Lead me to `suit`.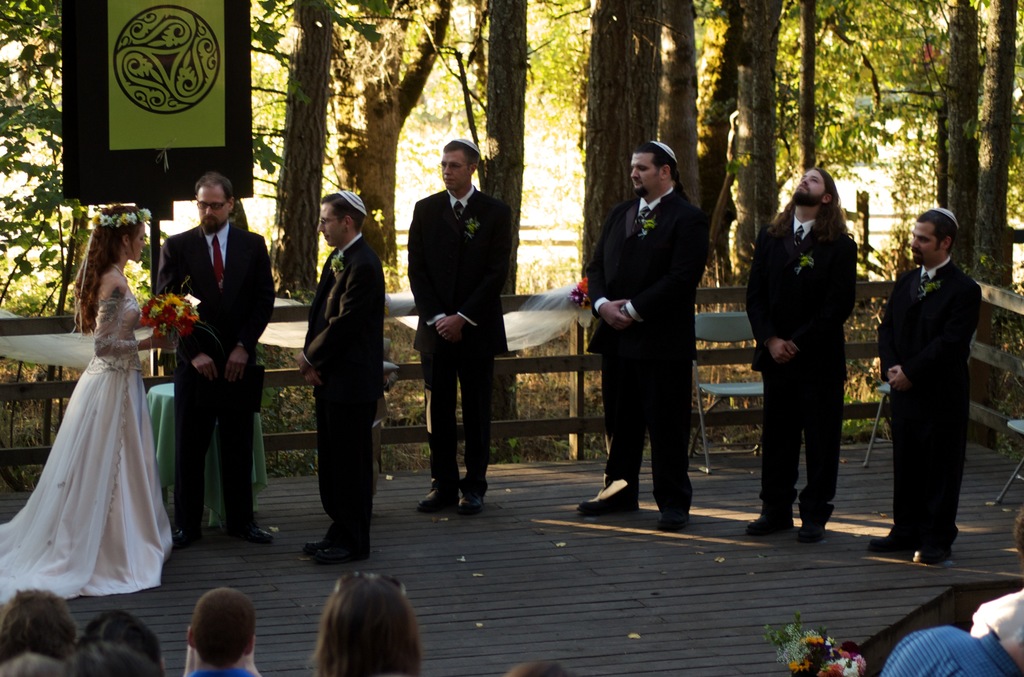
Lead to [877, 259, 982, 551].
